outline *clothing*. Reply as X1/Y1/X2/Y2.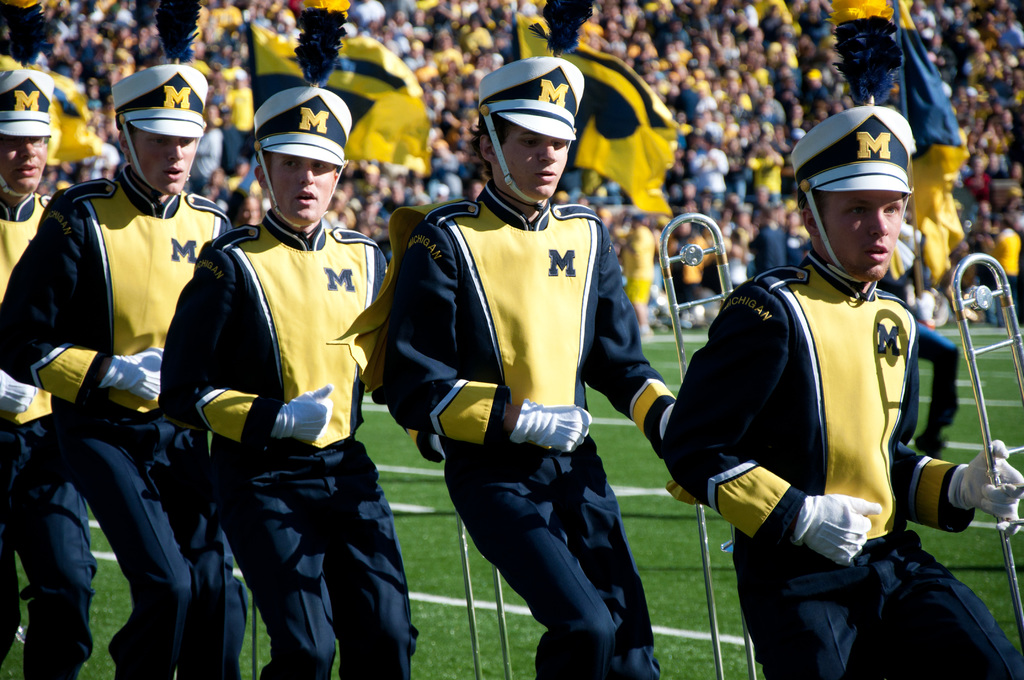
750/224/796/278.
